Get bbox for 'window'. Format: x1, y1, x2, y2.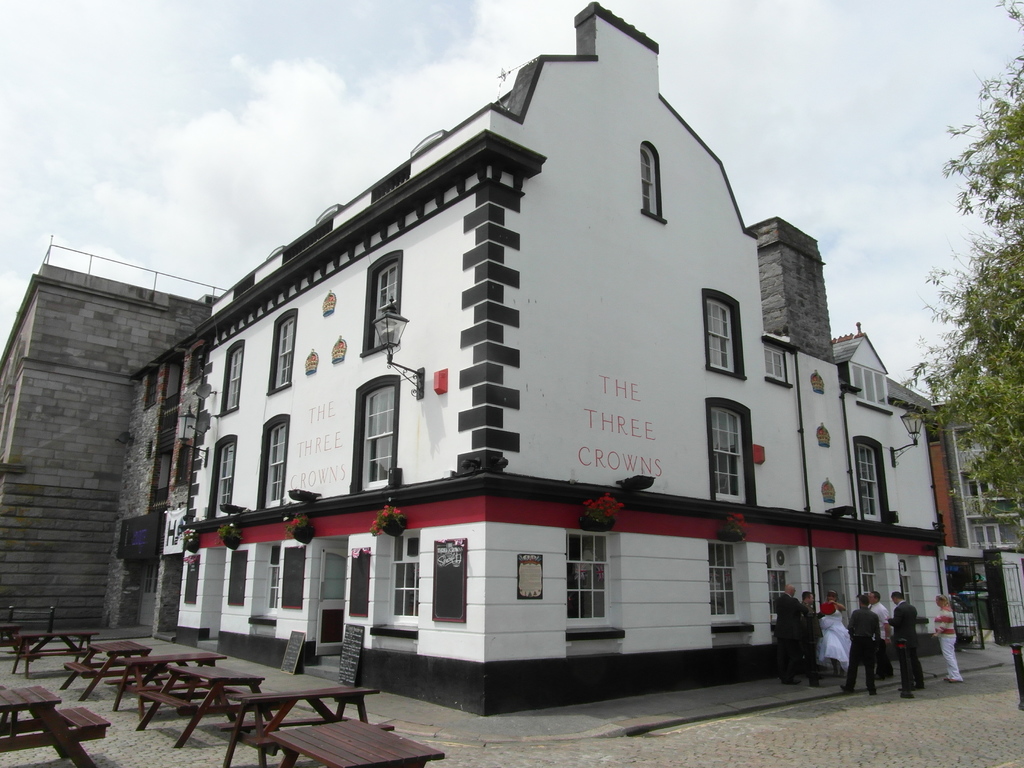
852, 365, 892, 419.
